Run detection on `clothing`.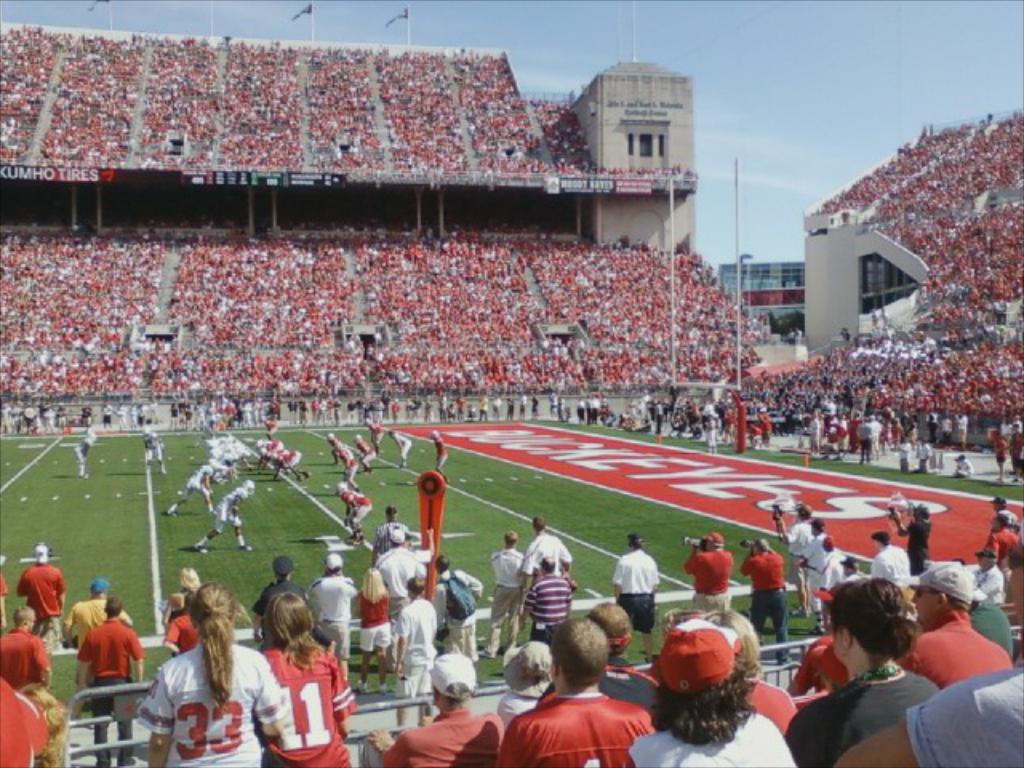
Result: left=570, top=387, right=589, bottom=427.
